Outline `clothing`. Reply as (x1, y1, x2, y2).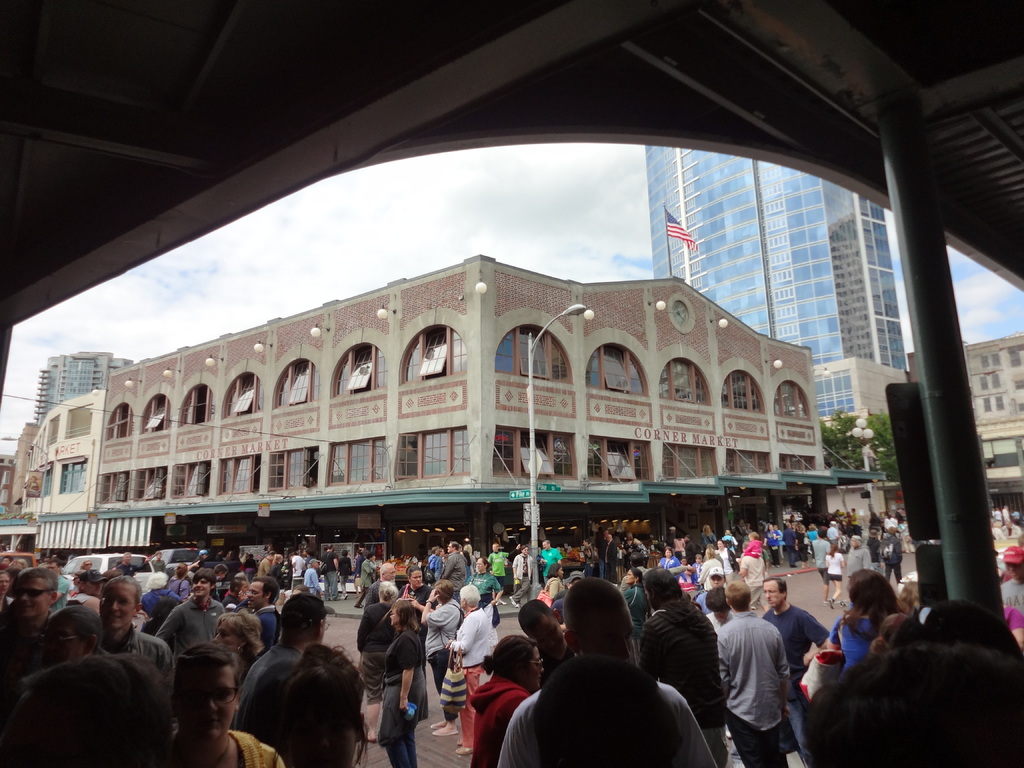
(724, 594, 808, 754).
